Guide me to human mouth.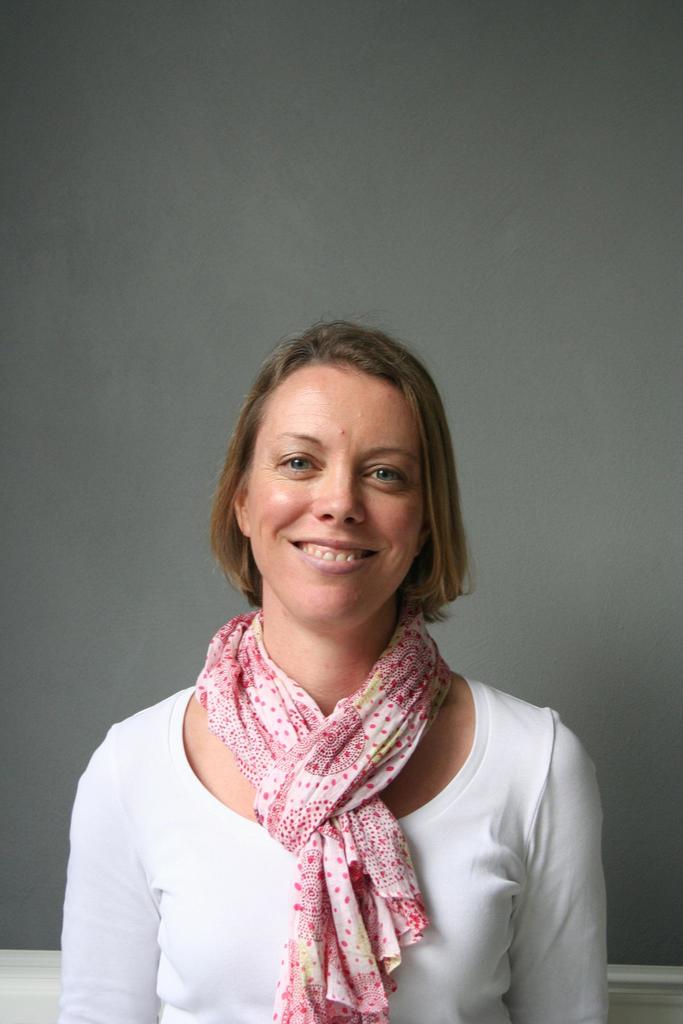
Guidance: detection(289, 537, 379, 573).
